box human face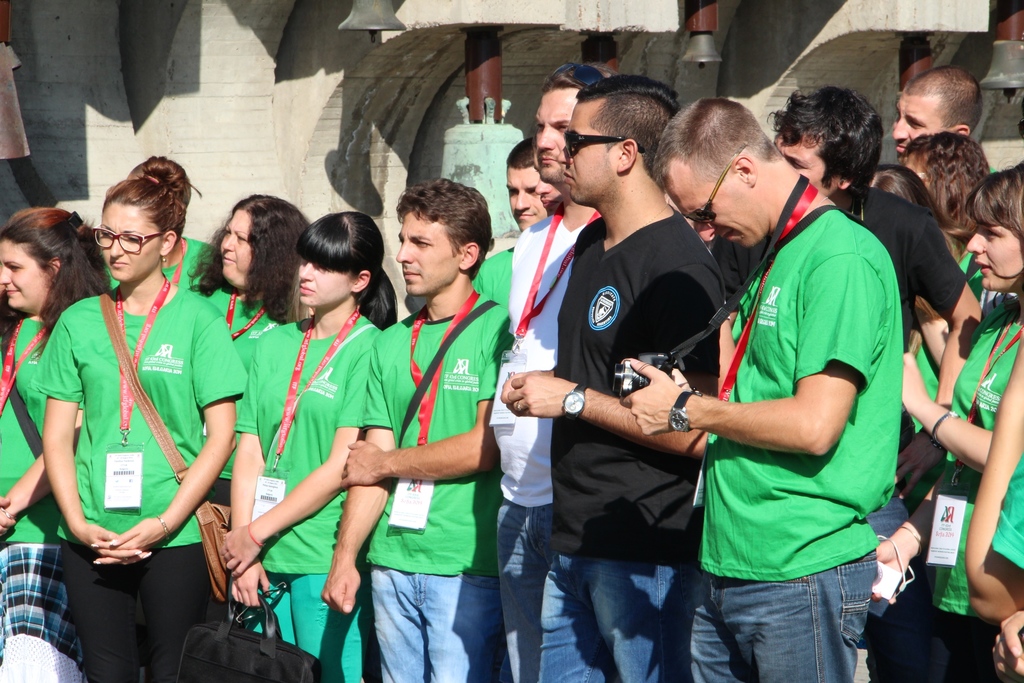
select_region(773, 133, 836, 194)
